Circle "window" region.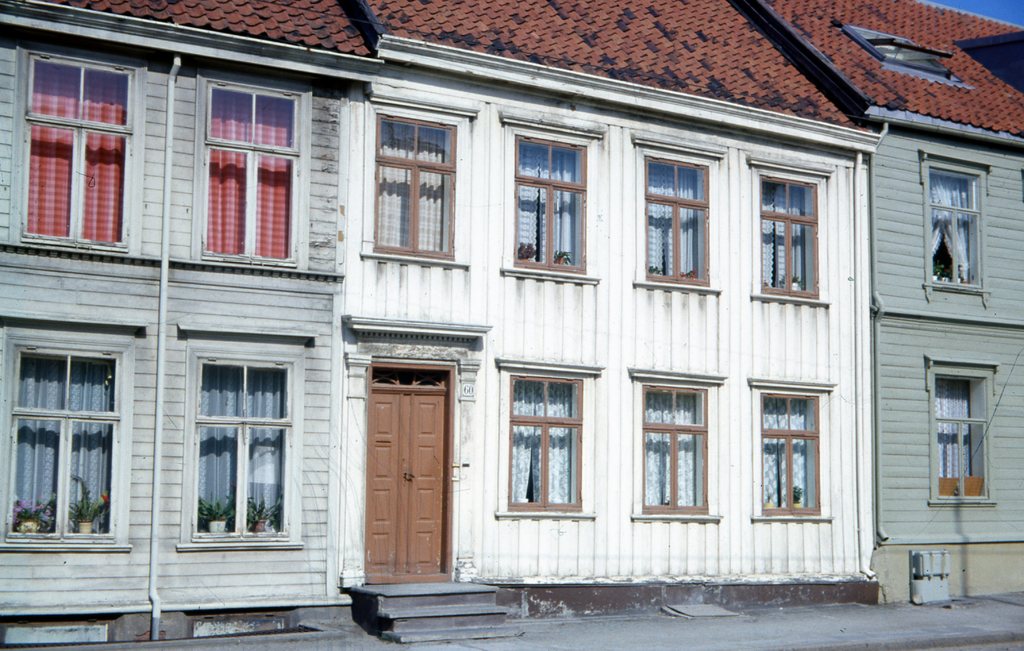
Region: detection(742, 375, 845, 531).
